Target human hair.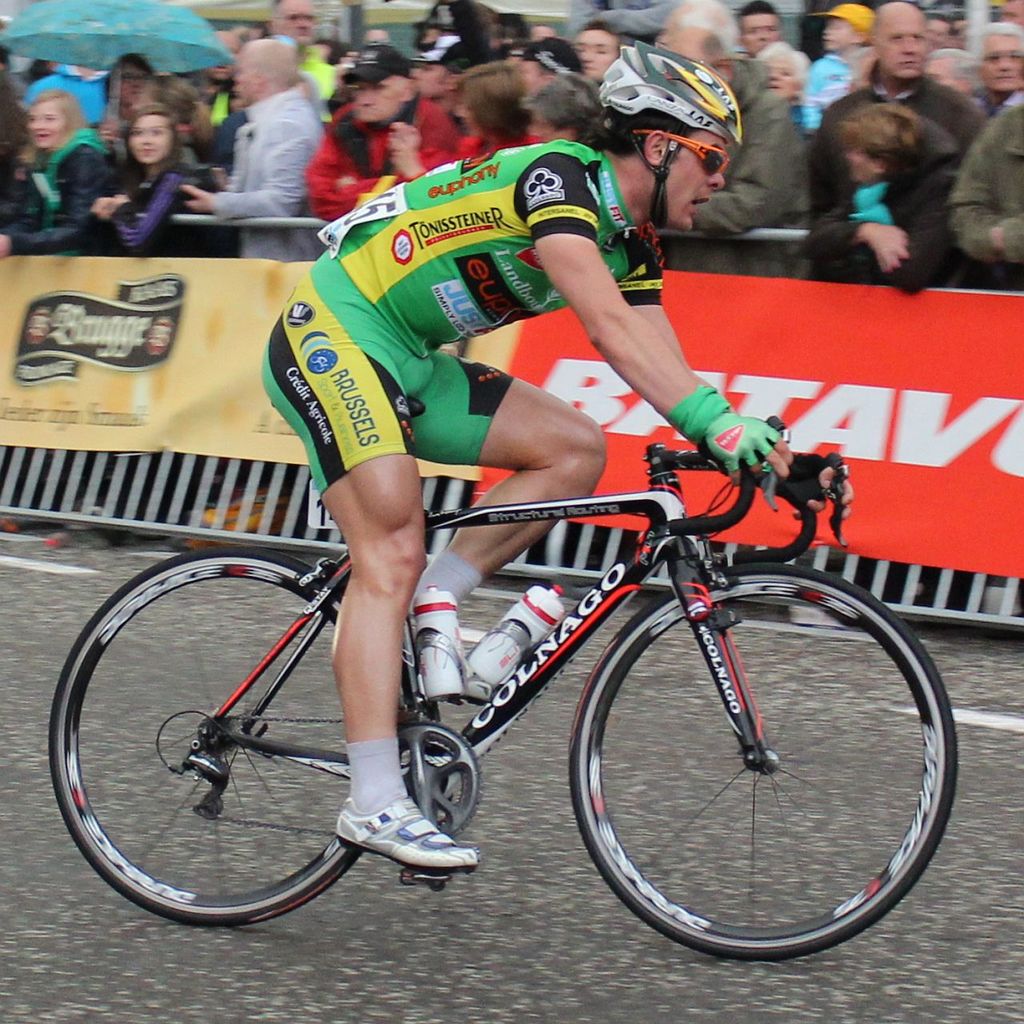
Target region: rect(675, 0, 738, 63).
